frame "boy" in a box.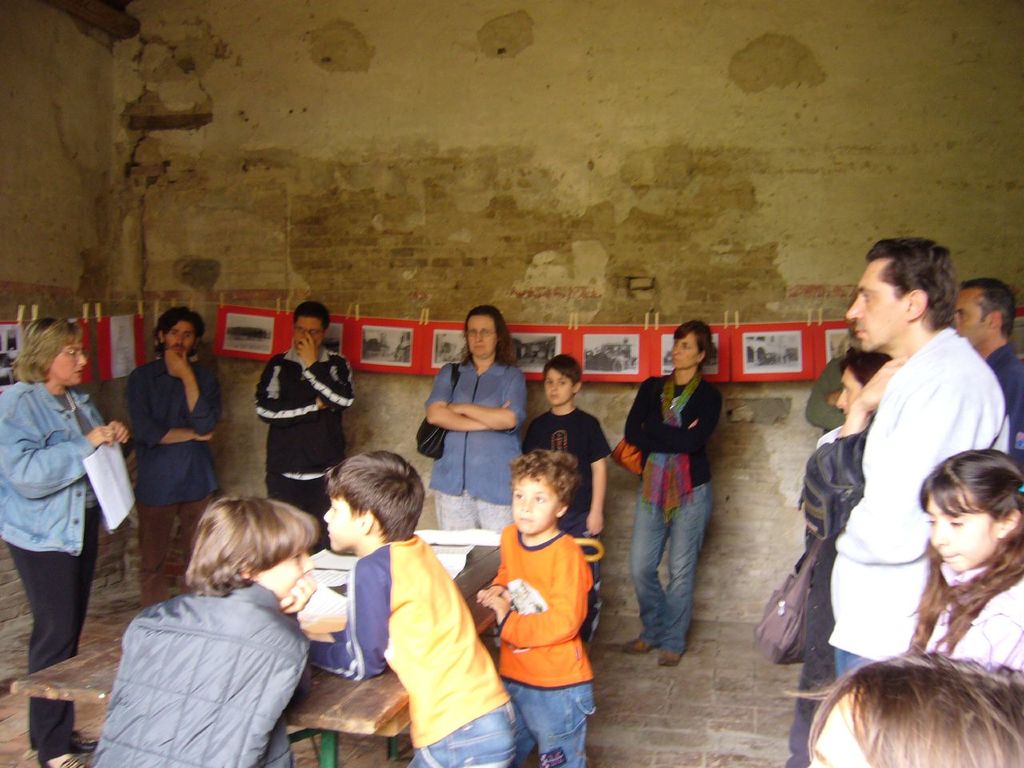
[521, 353, 611, 641].
